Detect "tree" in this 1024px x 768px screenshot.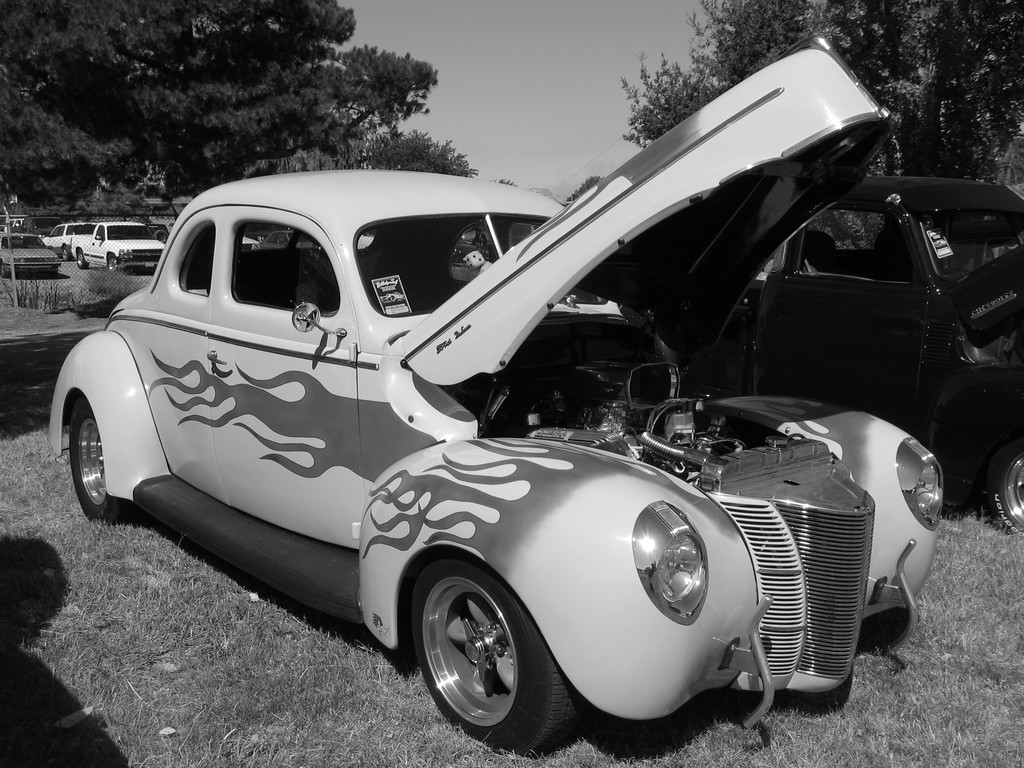
Detection: 341,128,472,177.
